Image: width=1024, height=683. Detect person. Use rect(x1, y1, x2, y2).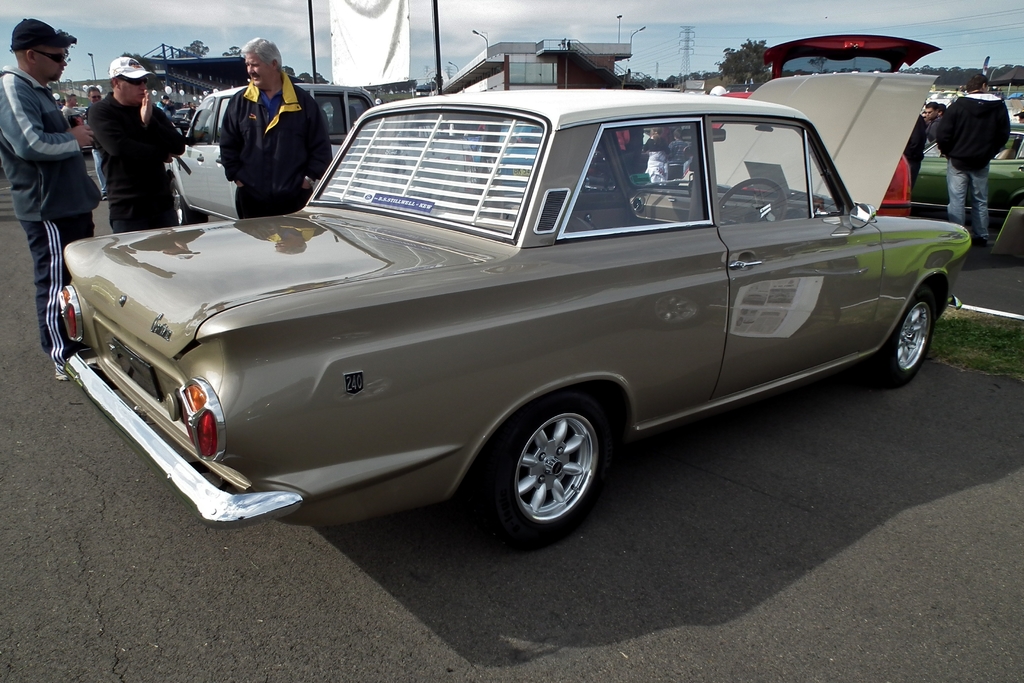
rect(639, 126, 672, 190).
